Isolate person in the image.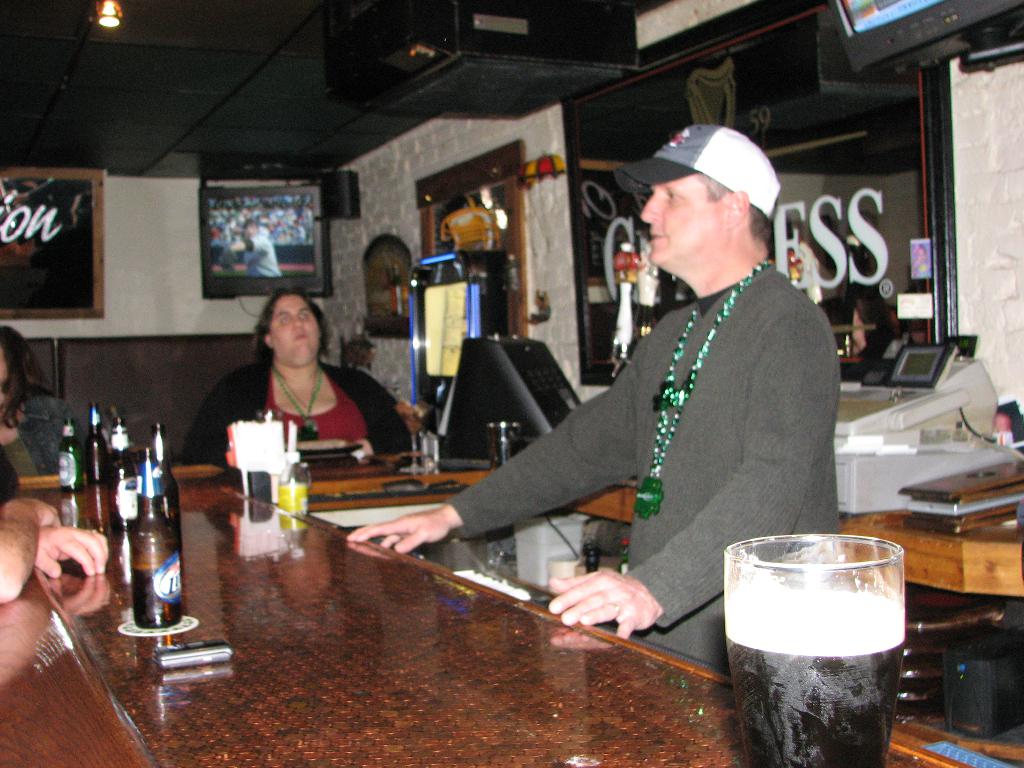
Isolated region: region(171, 285, 419, 487).
